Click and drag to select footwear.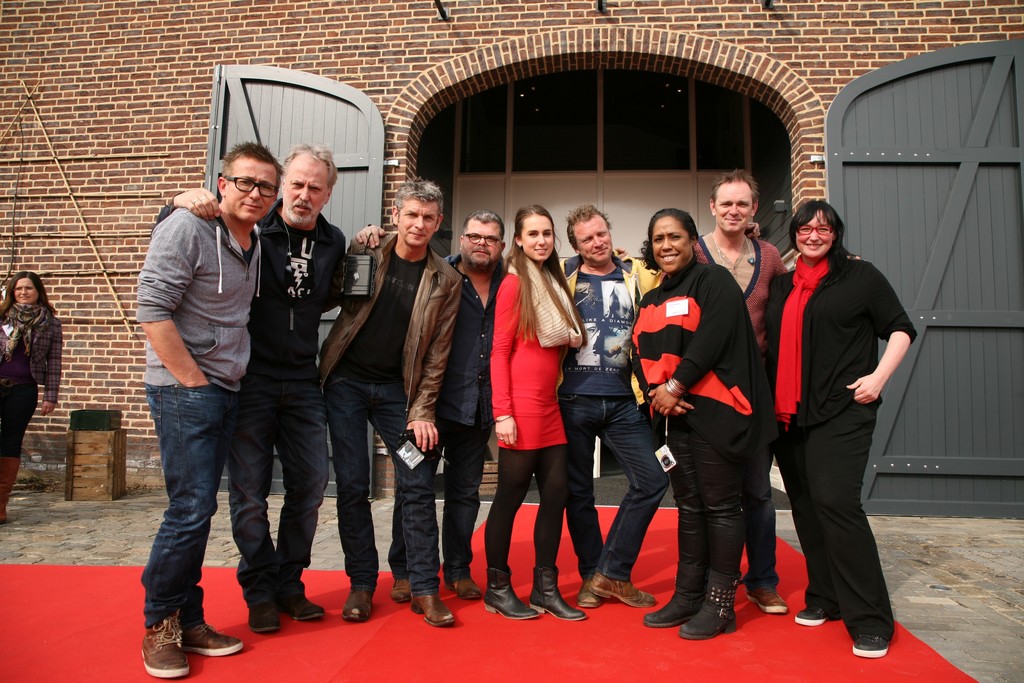
Selection: 244, 596, 283, 635.
